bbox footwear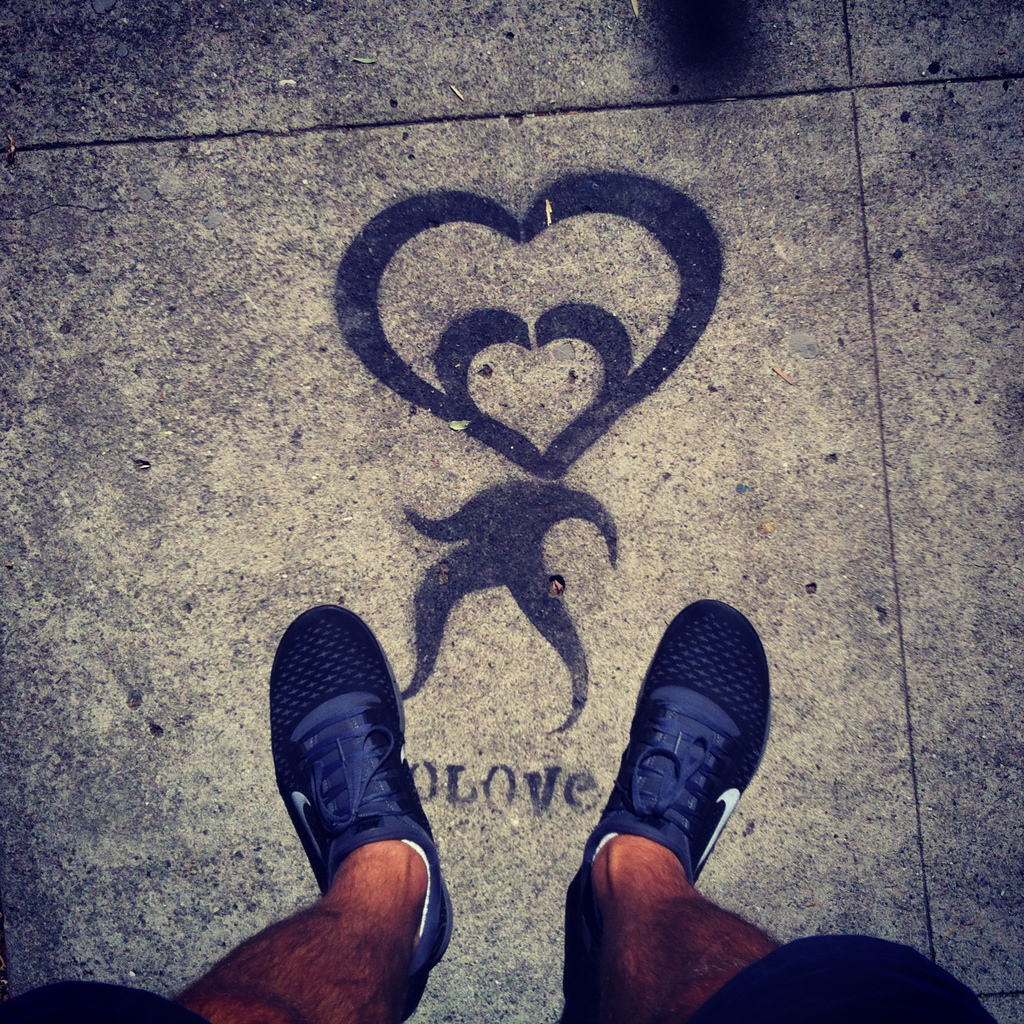
575/587/777/959
